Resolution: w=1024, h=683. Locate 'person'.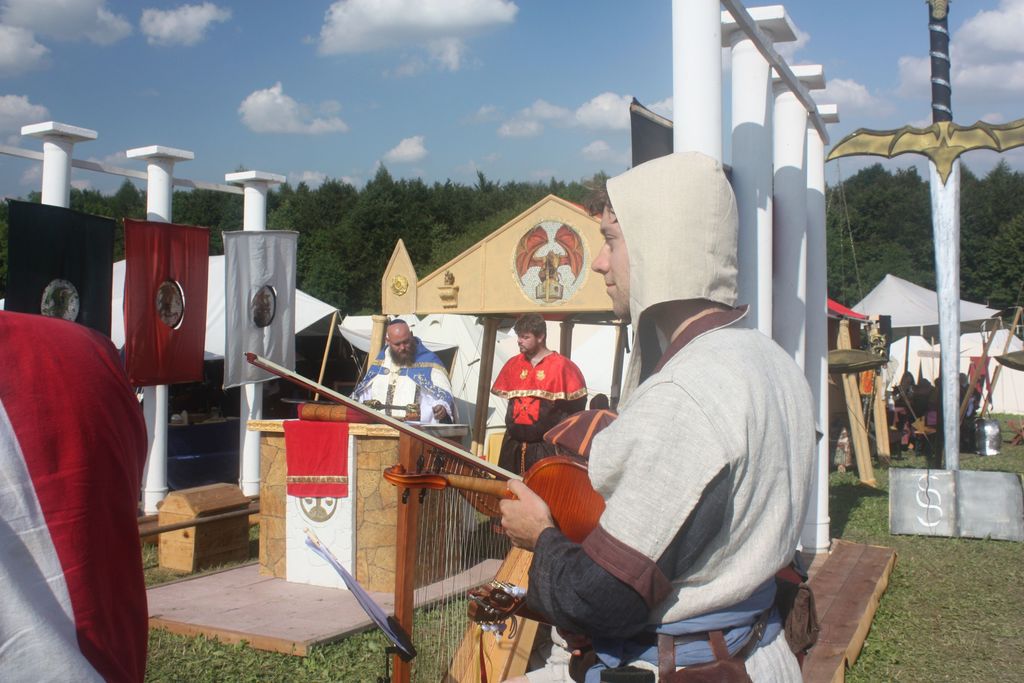
x1=0, y1=304, x2=147, y2=682.
